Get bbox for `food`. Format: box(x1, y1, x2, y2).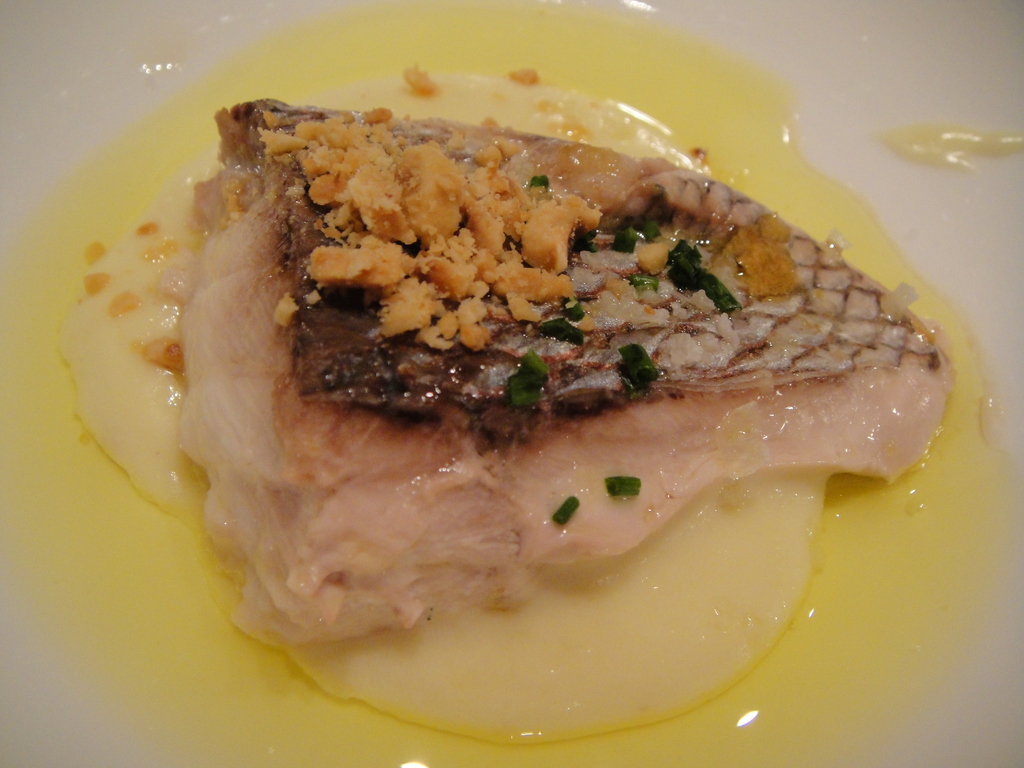
box(0, 0, 1023, 767).
